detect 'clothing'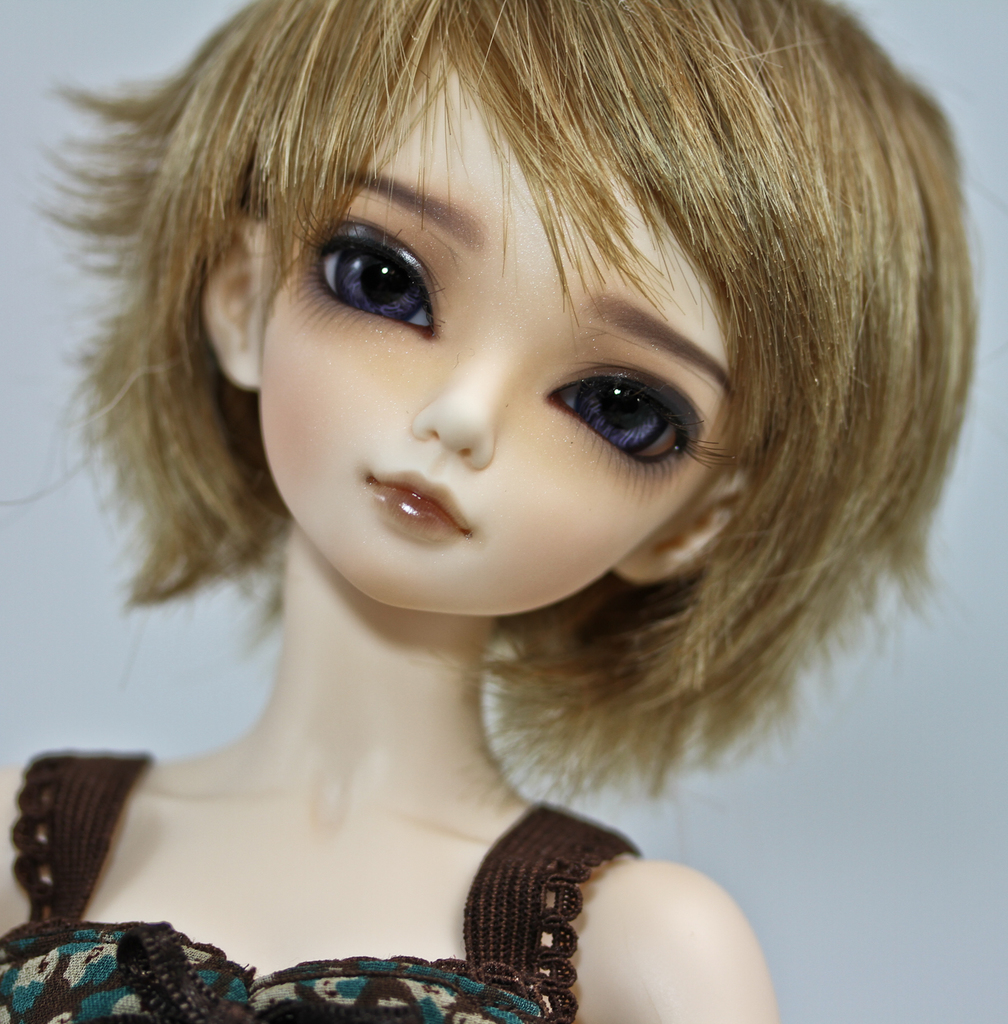
bbox=(0, 639, 798, 1020)
